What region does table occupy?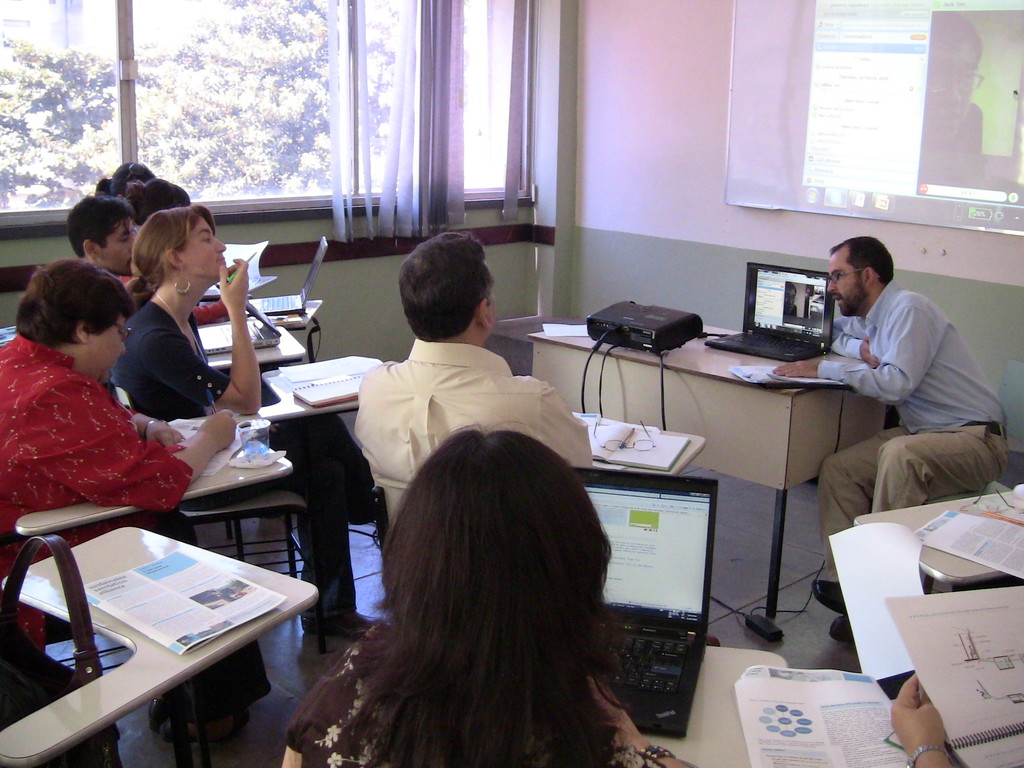
box=[530, 328, 888, 643].
